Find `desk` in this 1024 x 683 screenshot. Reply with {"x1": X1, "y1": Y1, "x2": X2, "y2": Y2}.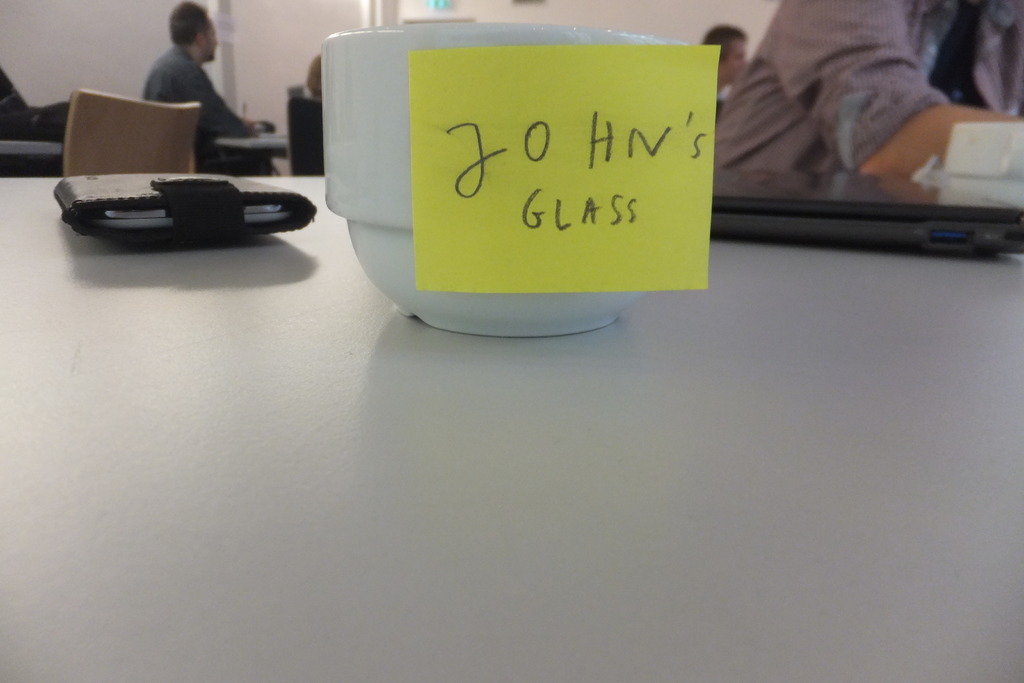
{"x1": 6, "y1": 179, "x2": 1020, "y2": 678}.
